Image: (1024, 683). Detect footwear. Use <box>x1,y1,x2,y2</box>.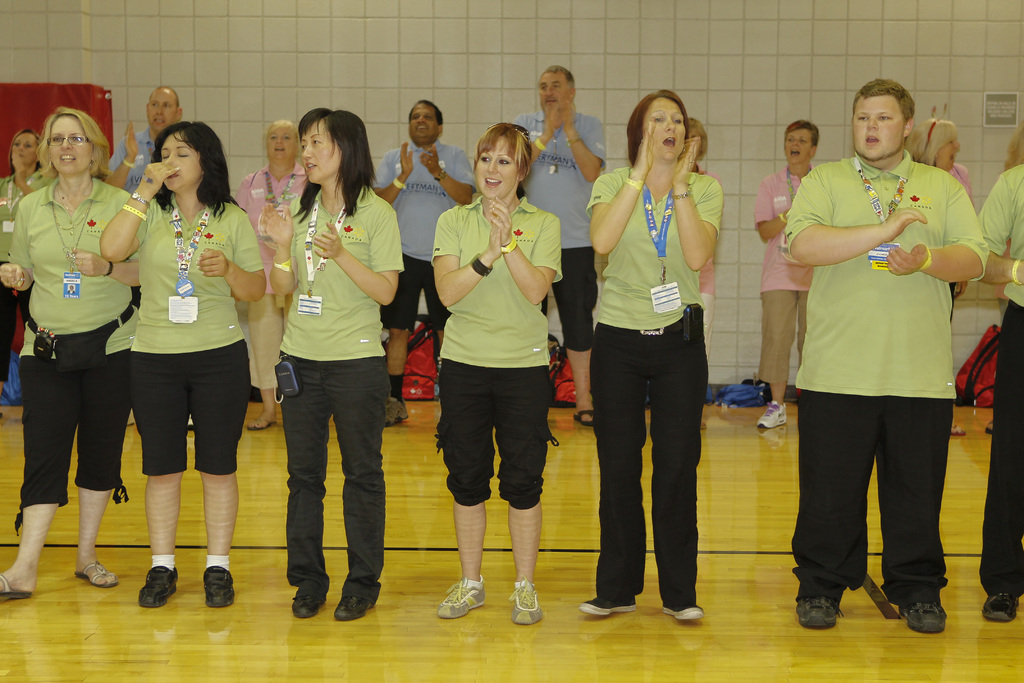
<box>72,562,120,593</box>.
